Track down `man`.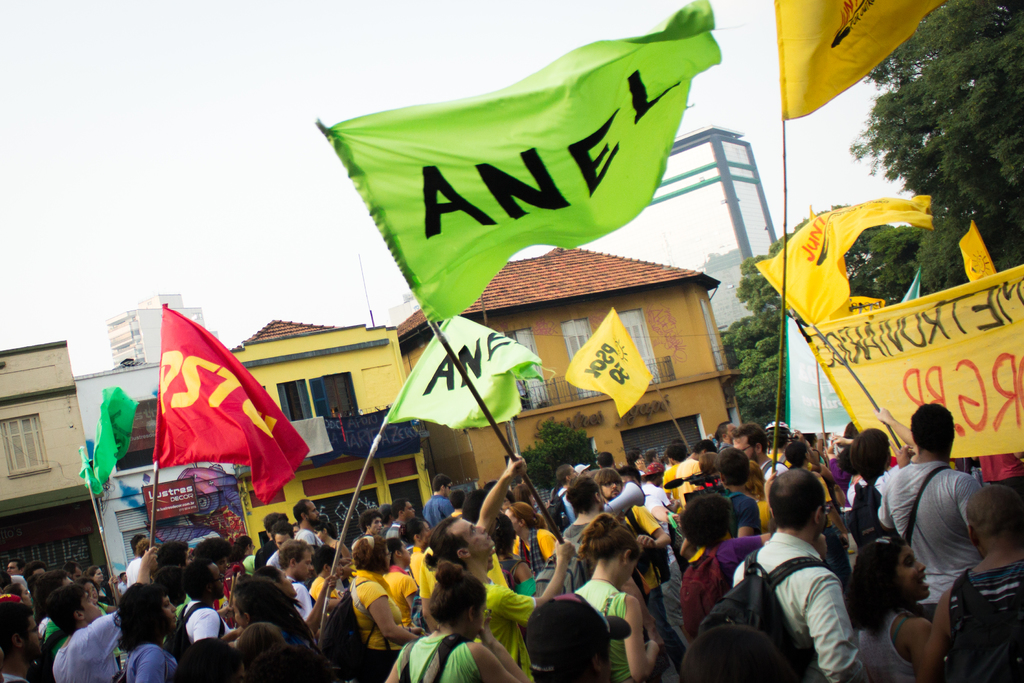
Tracked to {"x1": 719, "y1": 445, "x2": 763, "y2": 537}.
